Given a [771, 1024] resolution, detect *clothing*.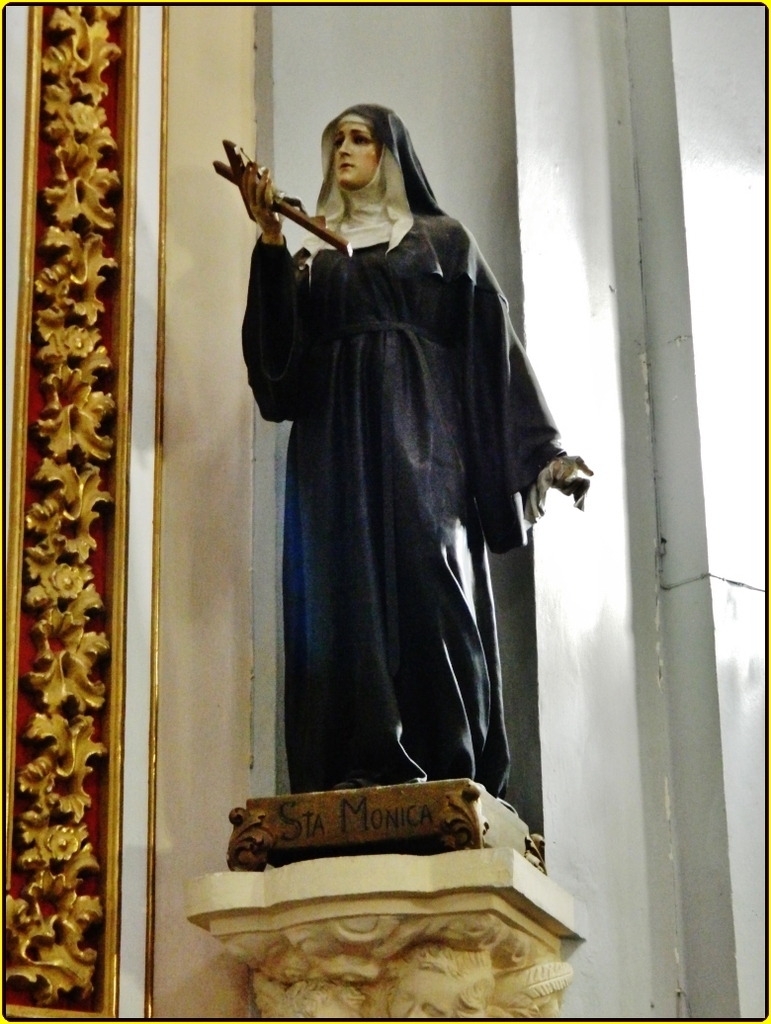
locate(232, 133, 563, 825).
